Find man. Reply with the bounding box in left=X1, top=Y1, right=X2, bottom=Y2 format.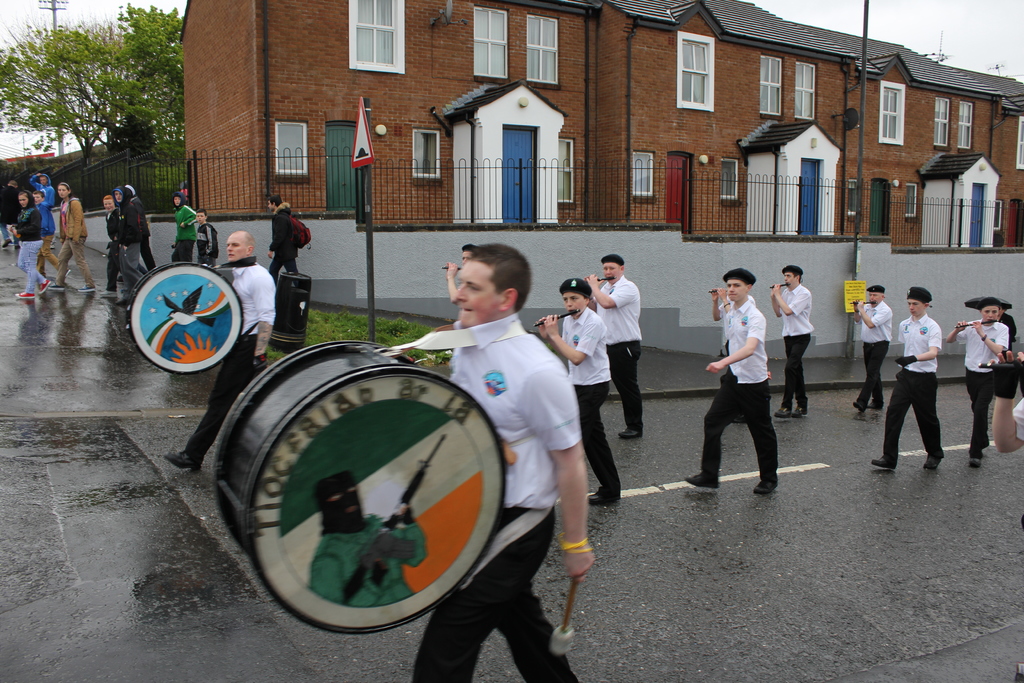
left=852, top=284, right=892, bottom=415.
